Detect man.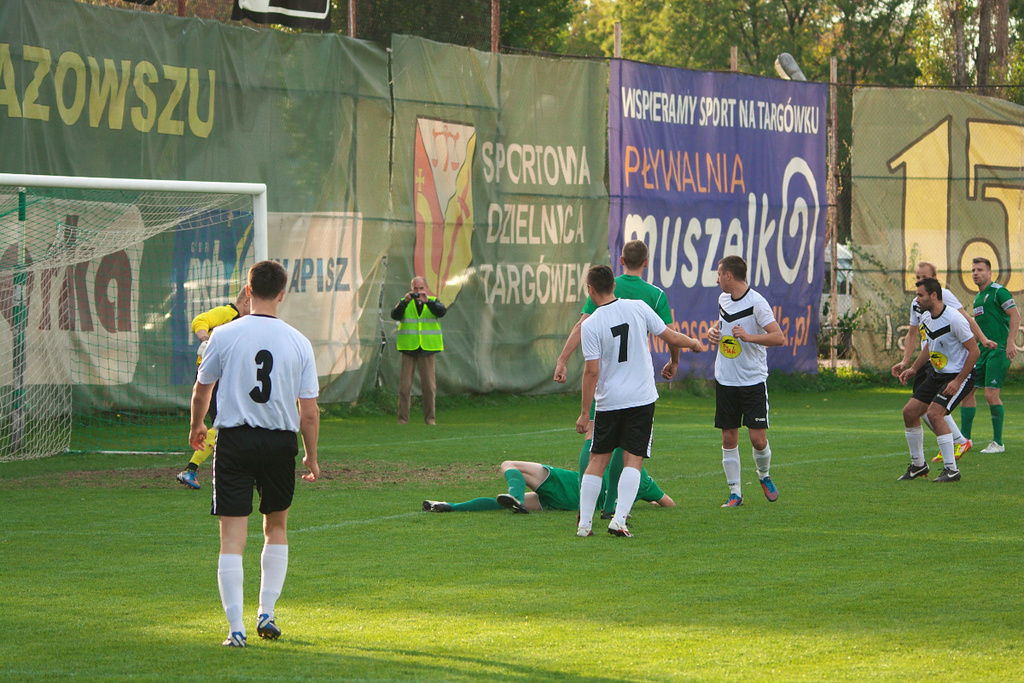
Detected at bbox=(704, 254, 788, 512).
